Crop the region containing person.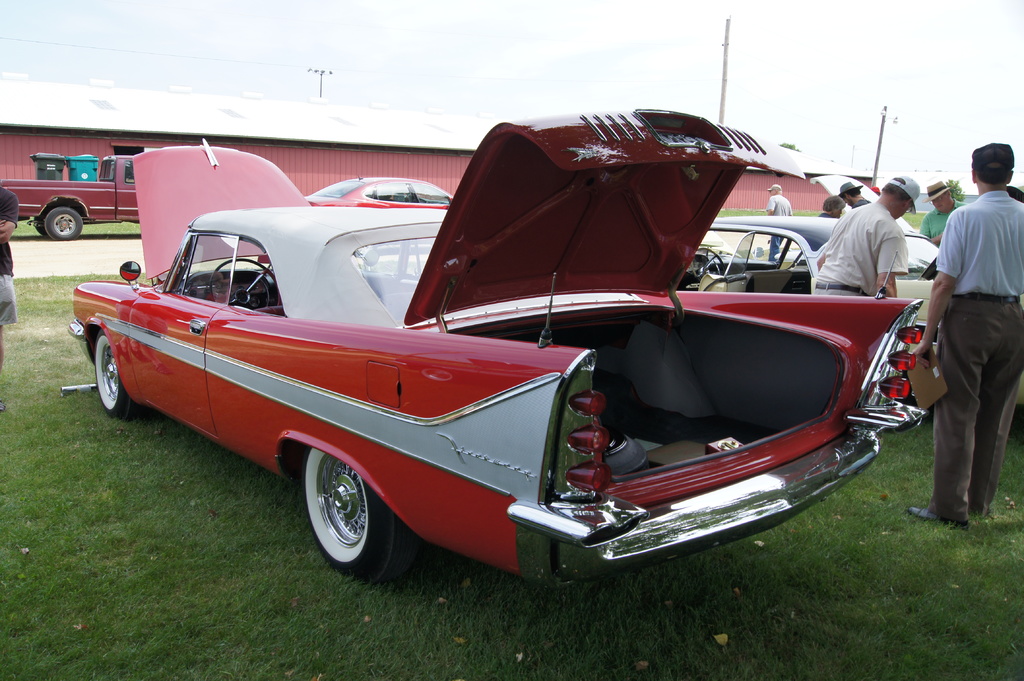
Crop region: [918,182,977,247].
